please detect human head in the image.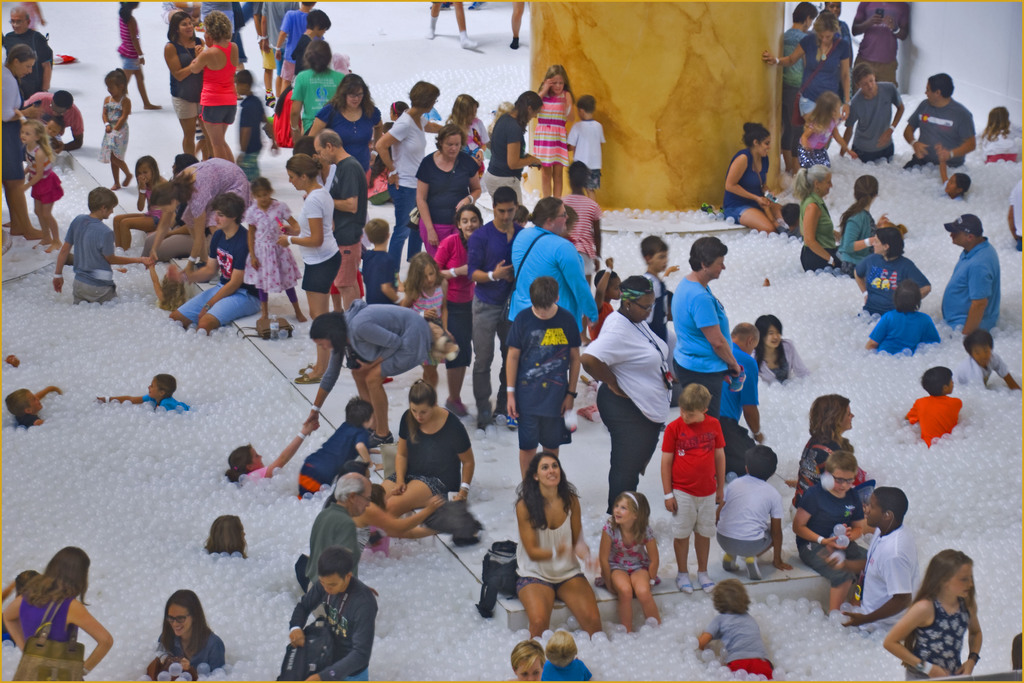
bbox(387, 103, 409, 121).
